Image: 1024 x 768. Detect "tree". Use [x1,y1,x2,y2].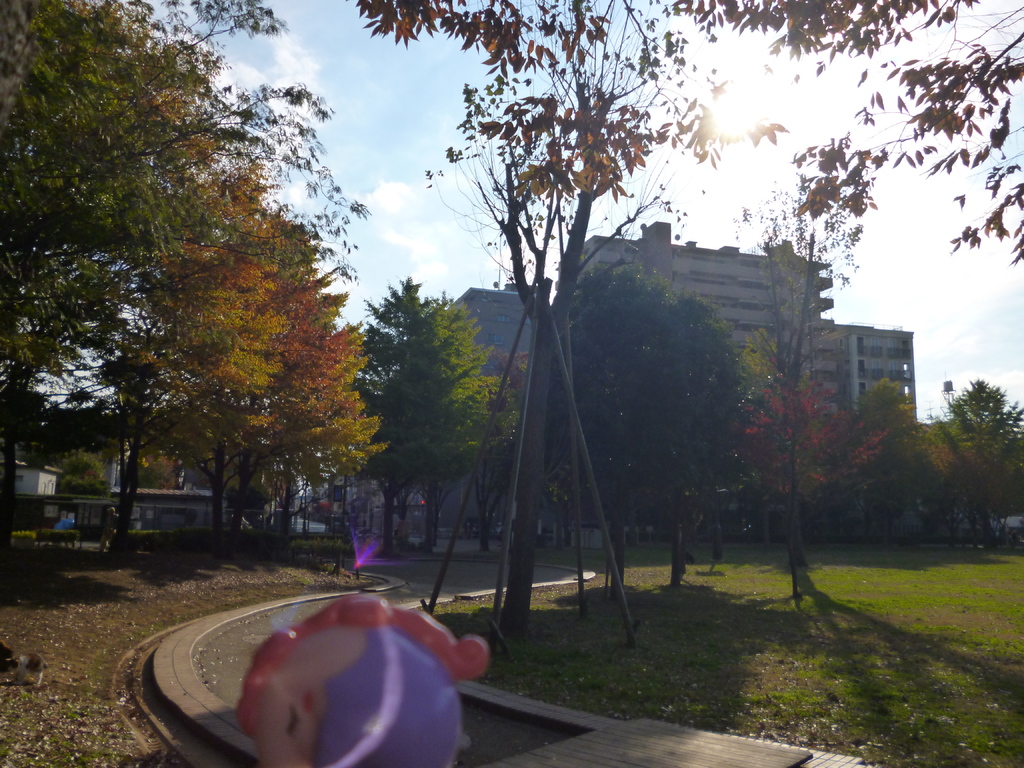
[782,2,1023,259].
